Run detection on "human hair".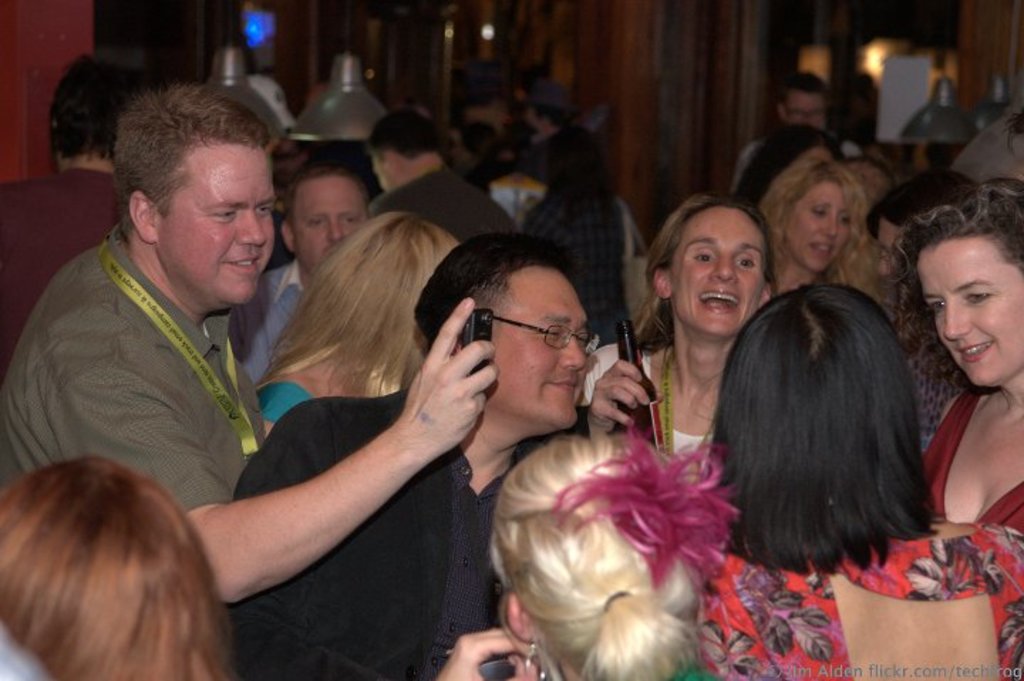
Result: Rect(774, 70, 828, 118).
